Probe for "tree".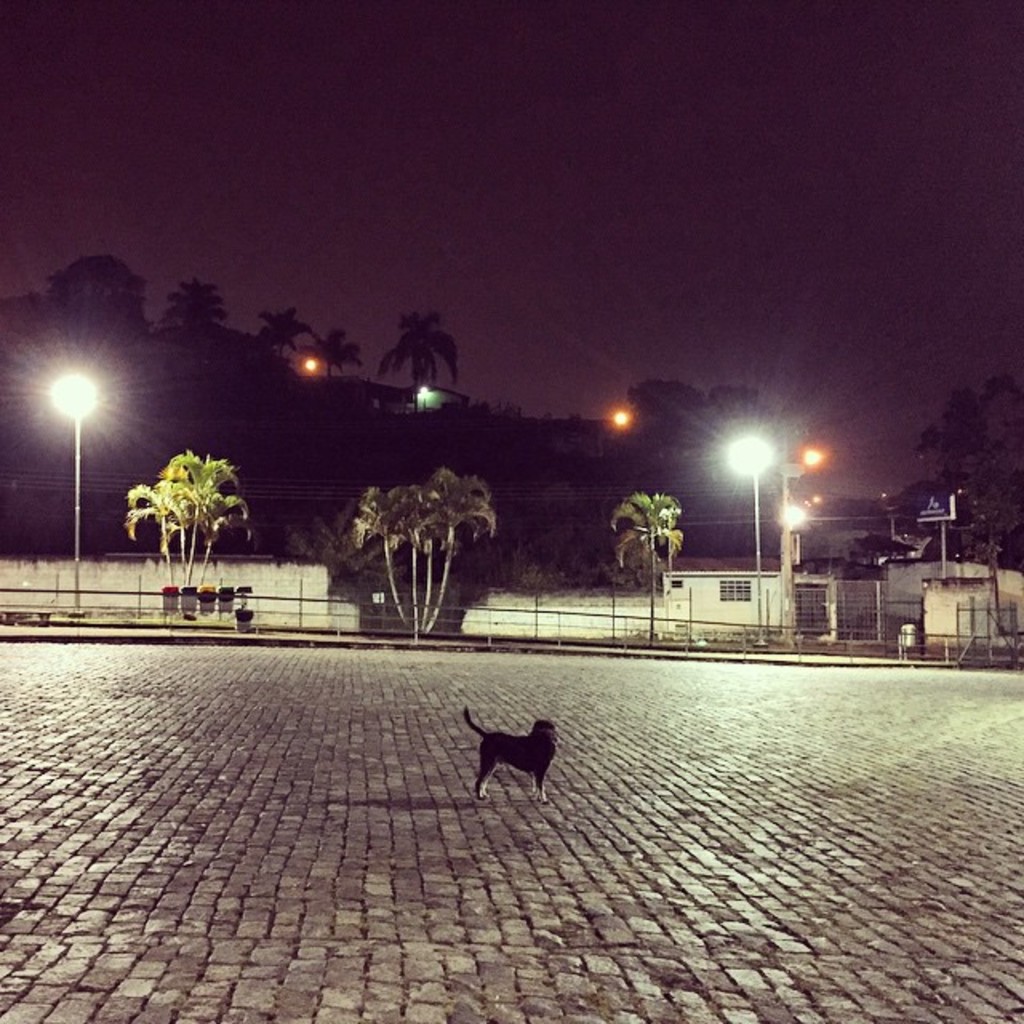
Probe result: 376/317/461/402.
